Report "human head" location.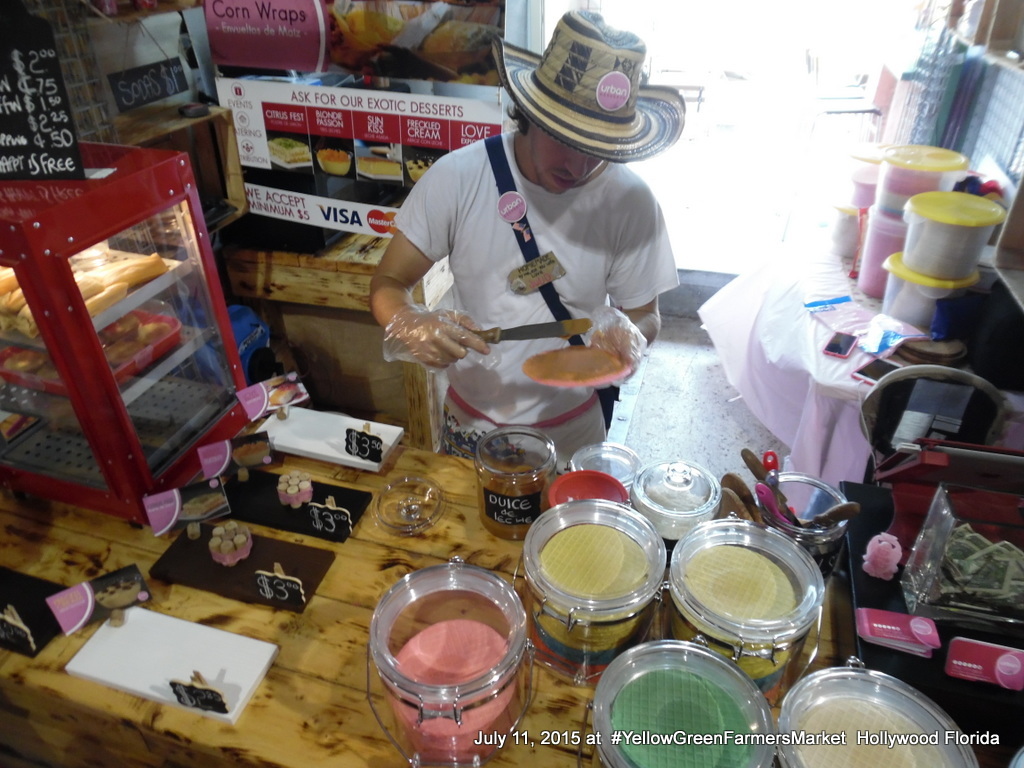
Report: 515 28 657 173.
